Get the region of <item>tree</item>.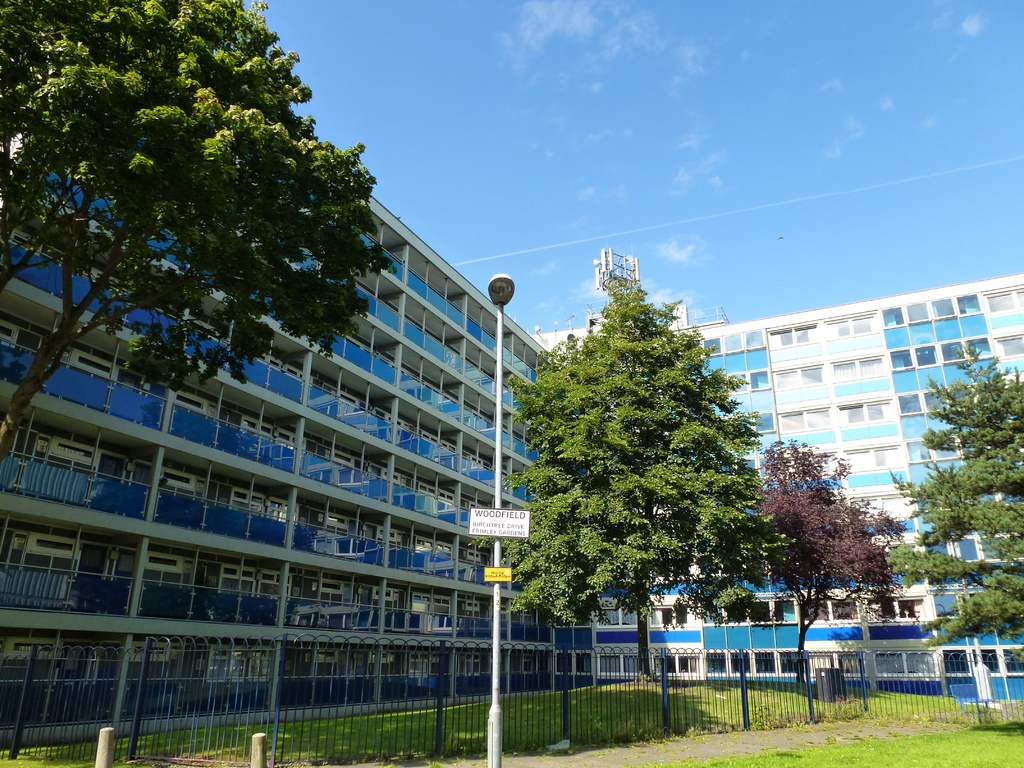
x1=465, y1=254, x2=781, y2=687.
